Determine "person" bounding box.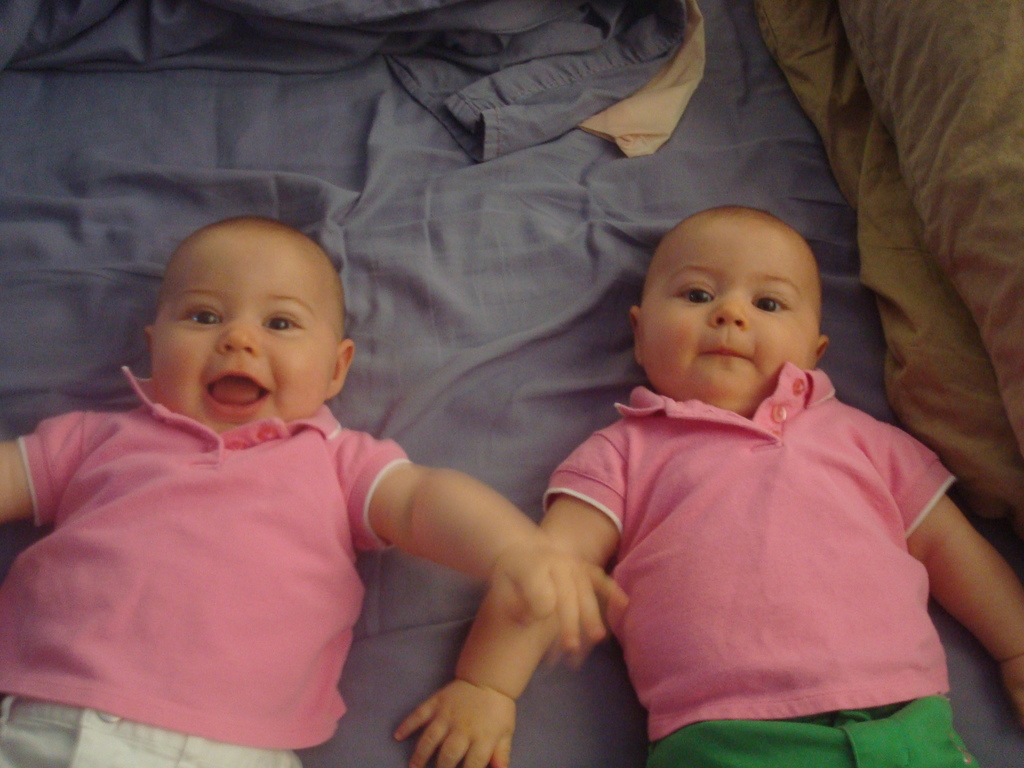
Determined: detection(460, 106, 985, 767).
